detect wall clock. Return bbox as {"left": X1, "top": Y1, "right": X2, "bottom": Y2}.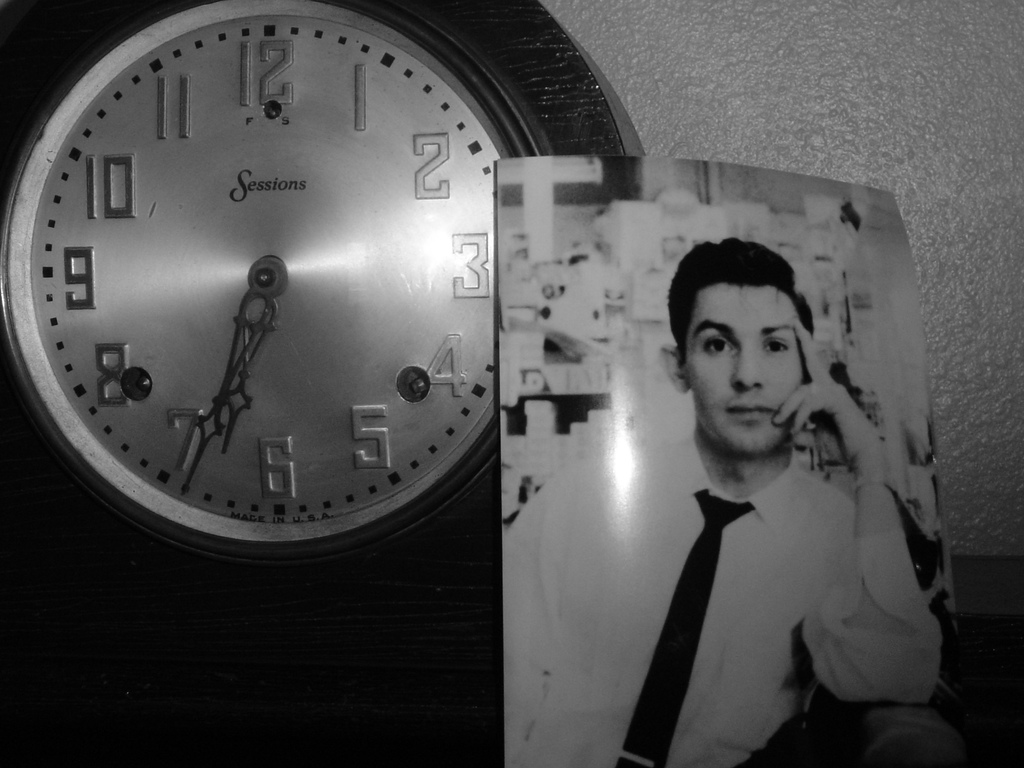
{"left": 22, "top": 18, "right": 600, "bottom": 687}.
